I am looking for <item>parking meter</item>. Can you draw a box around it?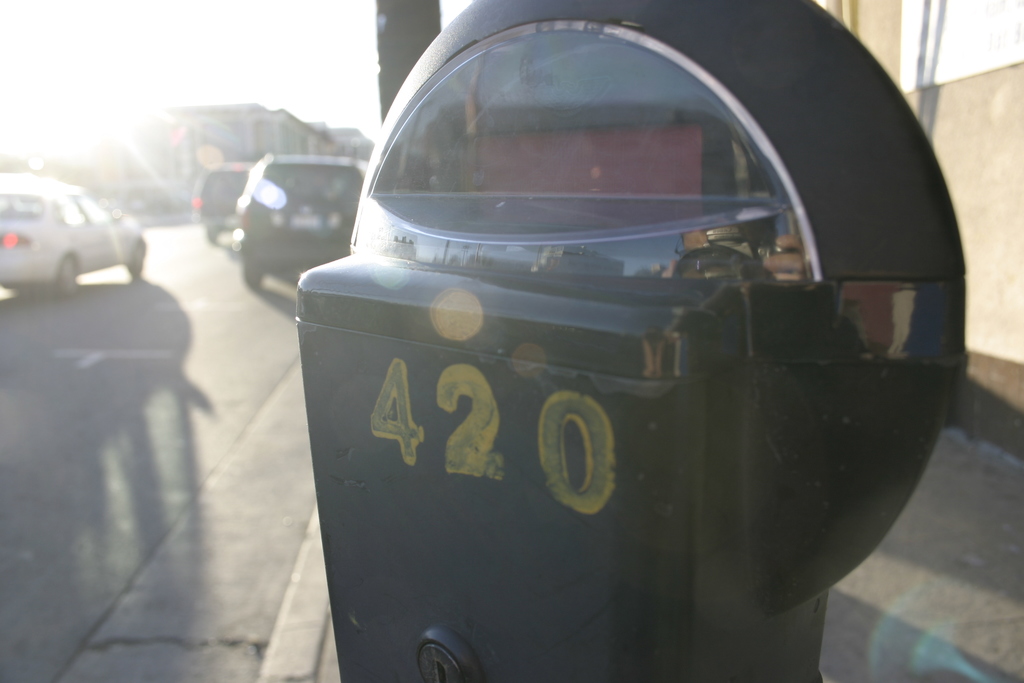
Sure, the bounding box is [left=300, top=0, right=959, bottom=682].
